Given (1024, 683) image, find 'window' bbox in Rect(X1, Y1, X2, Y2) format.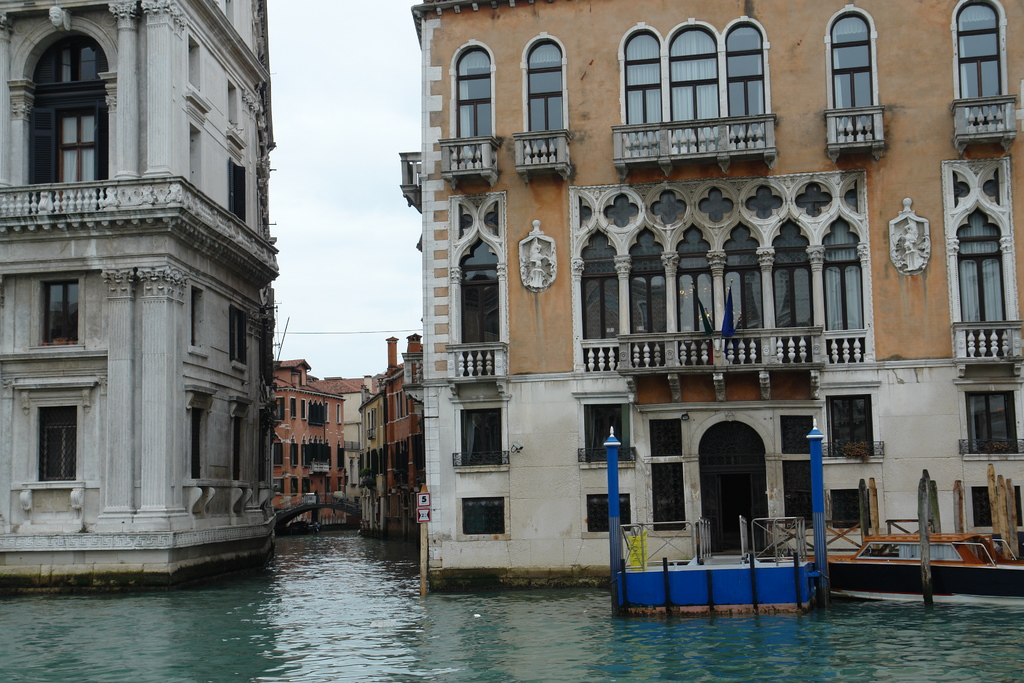
Rect(33, 409, 86, 489).
